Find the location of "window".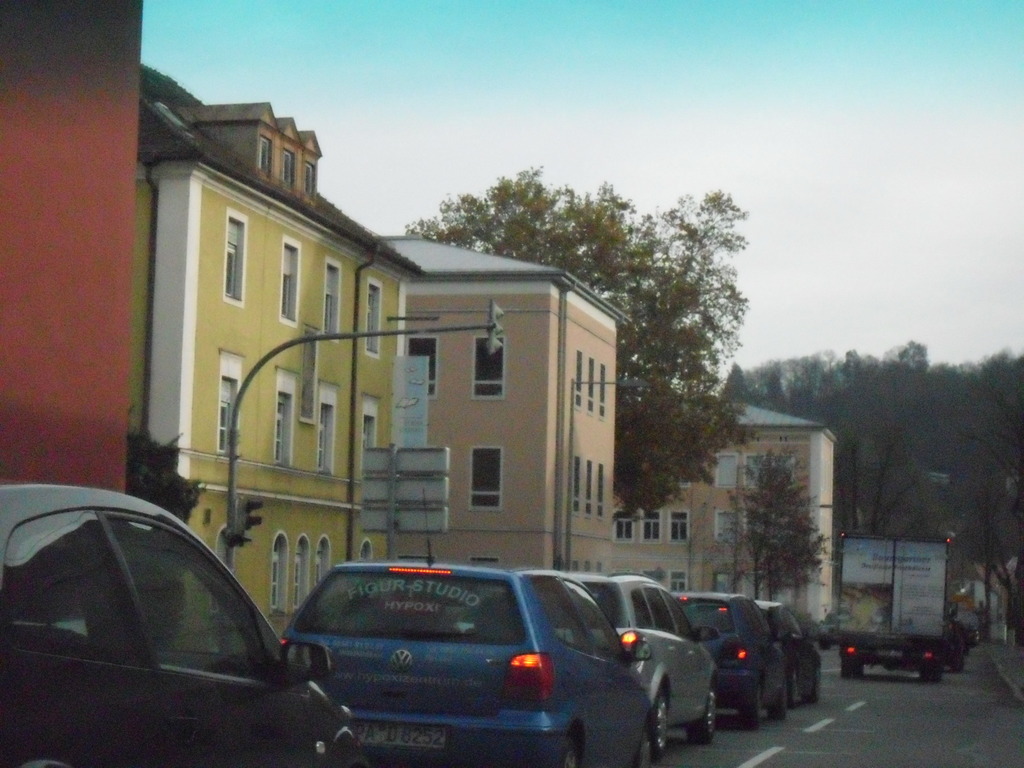
Location: 283:152:295:192.
